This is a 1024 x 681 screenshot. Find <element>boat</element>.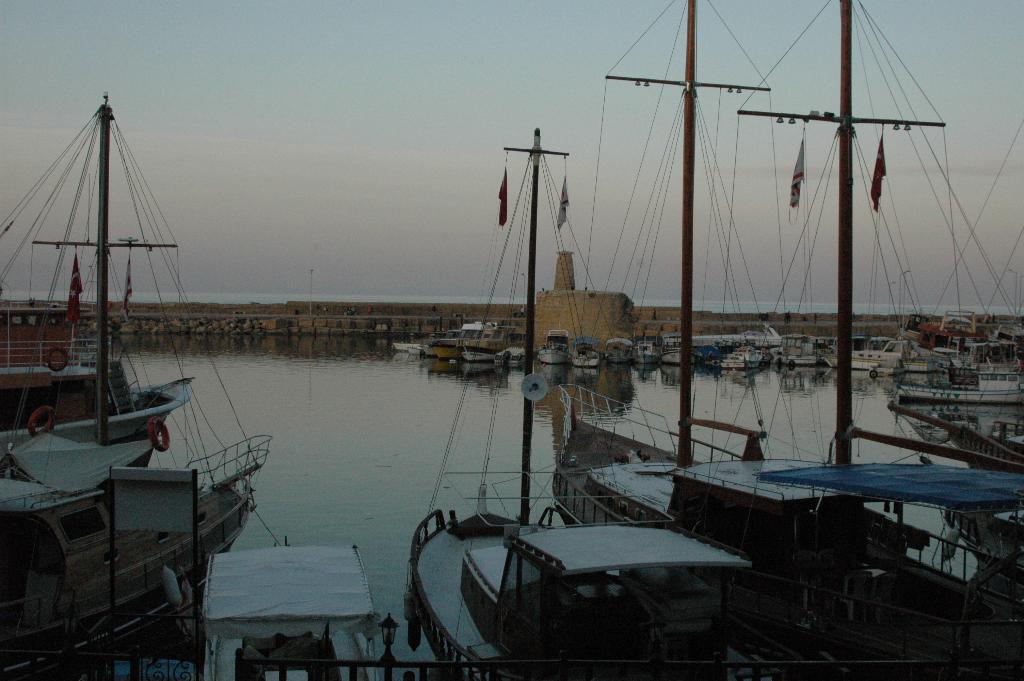
Bounding box: select_region(428, 343, 461, 361).
